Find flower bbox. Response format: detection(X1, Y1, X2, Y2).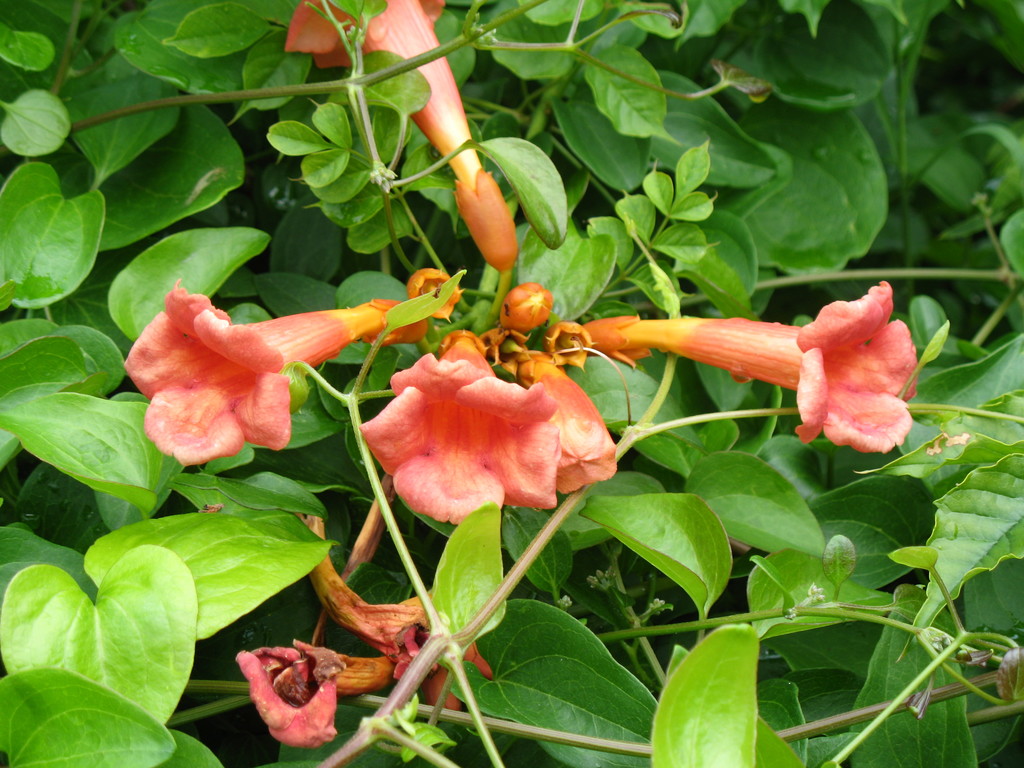
detection(122, 260, 403, 467).
